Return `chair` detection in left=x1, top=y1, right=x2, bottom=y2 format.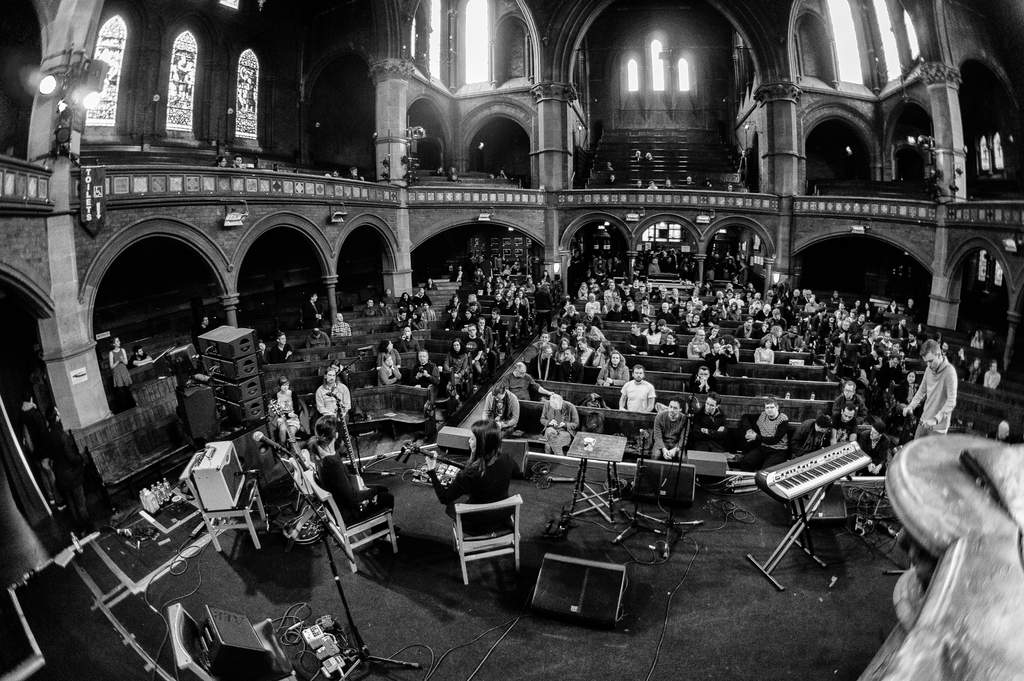
left=447, top=486, right=530, bottom=595.
